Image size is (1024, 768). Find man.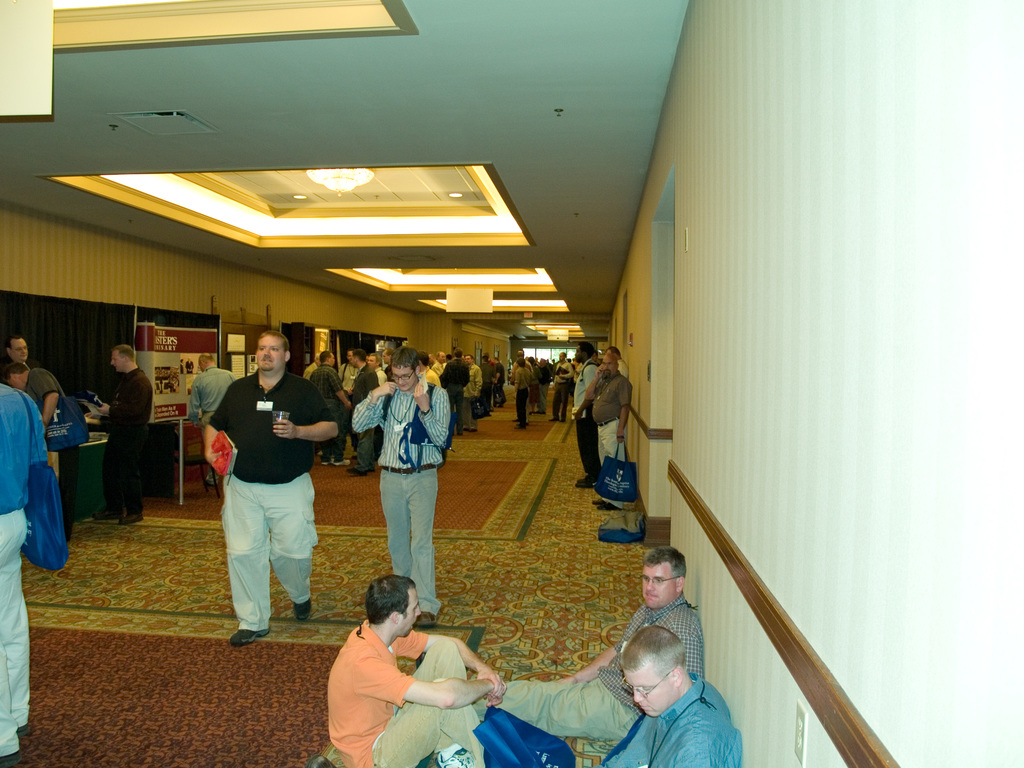
[x1=494, y1=353, x2=508, y2=410].
